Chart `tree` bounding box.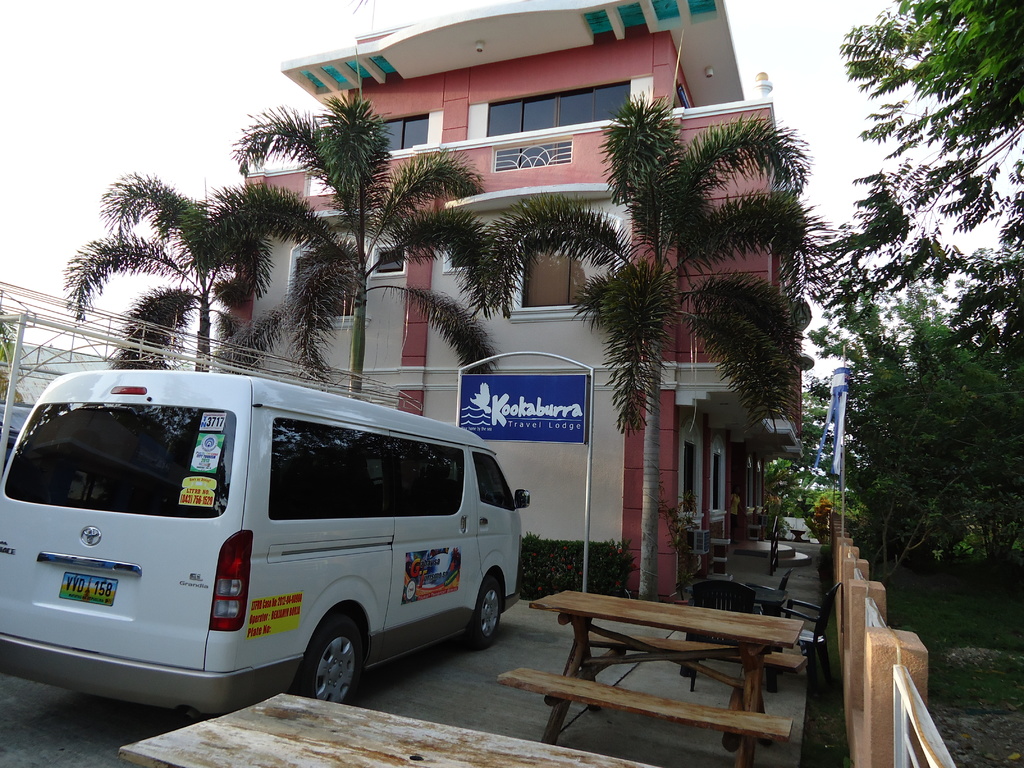
Charted: [218,93,482,397].
